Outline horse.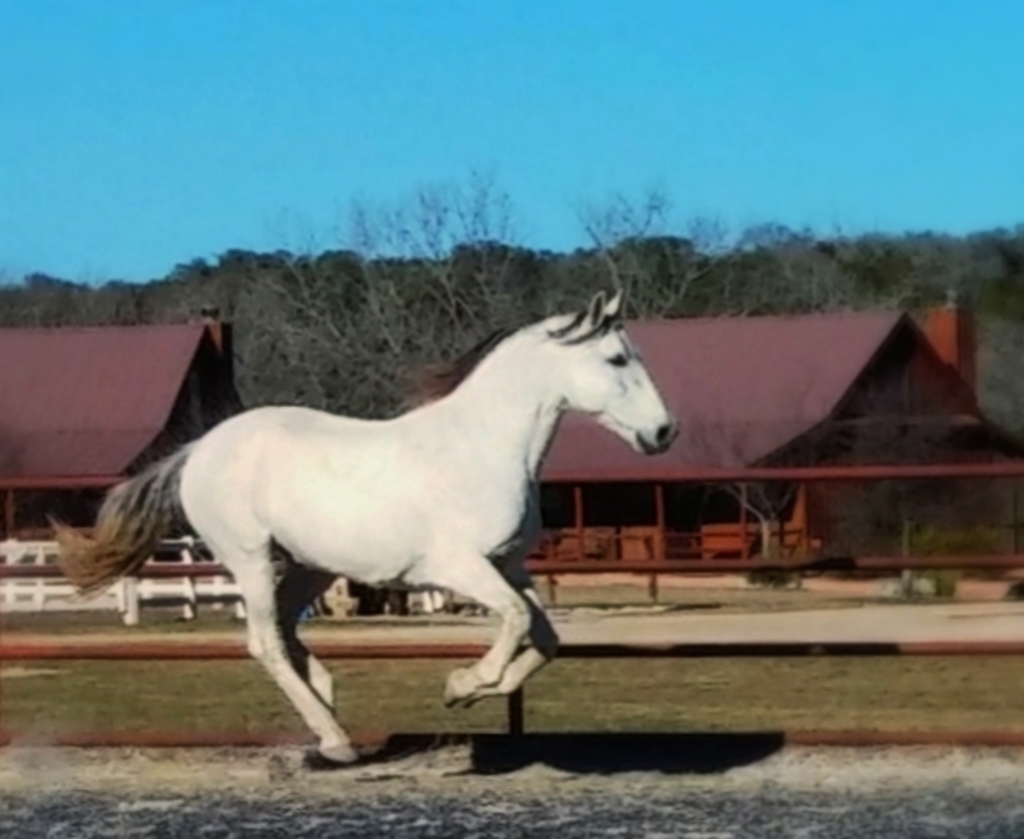
Outline: Rect(46, 283, 676, 759).
